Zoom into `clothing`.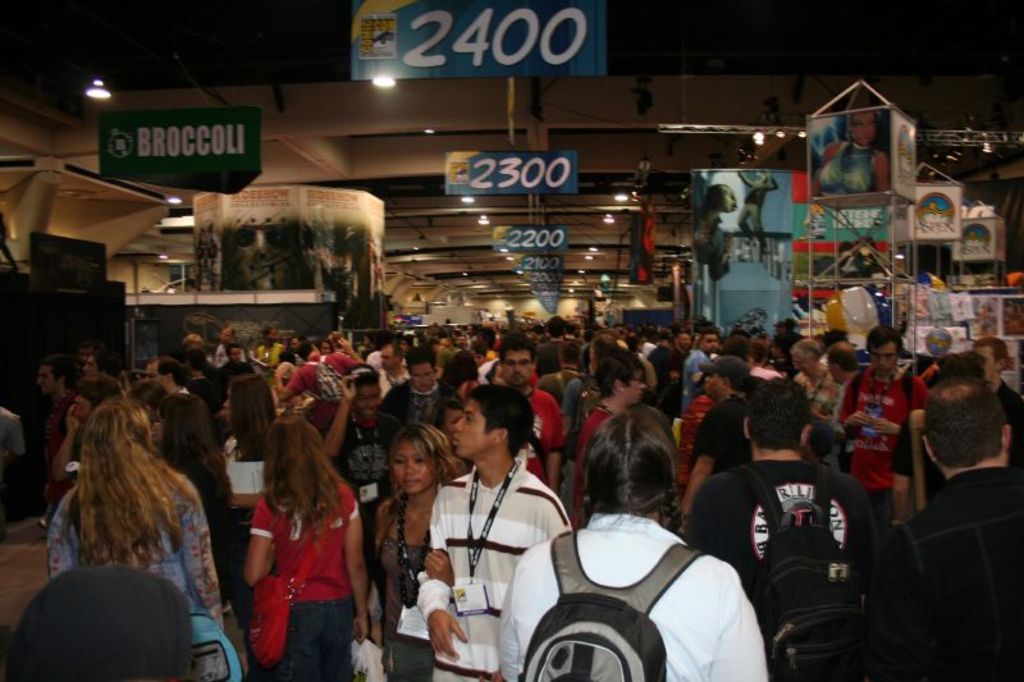
Zoom target: x1=497, y1=377, x2=576, y2=482.
